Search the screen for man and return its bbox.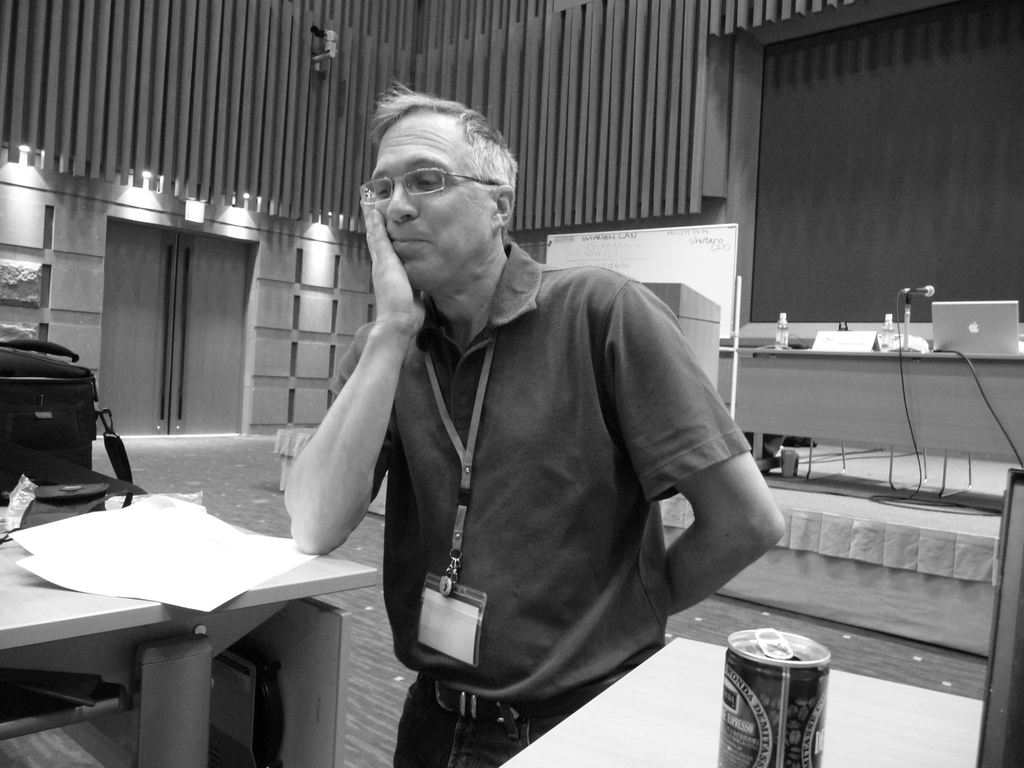
Found: detection(278, 74, 783, 767).
